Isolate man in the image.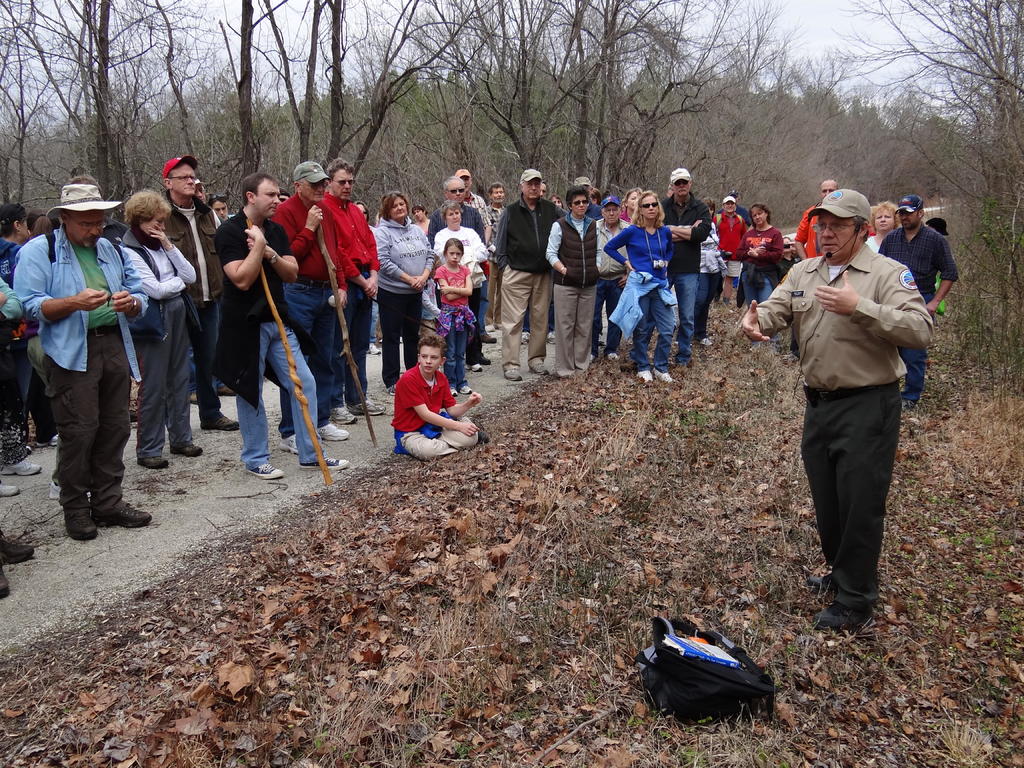
Isolated region: l=321, t=159, r=378, b=424.
